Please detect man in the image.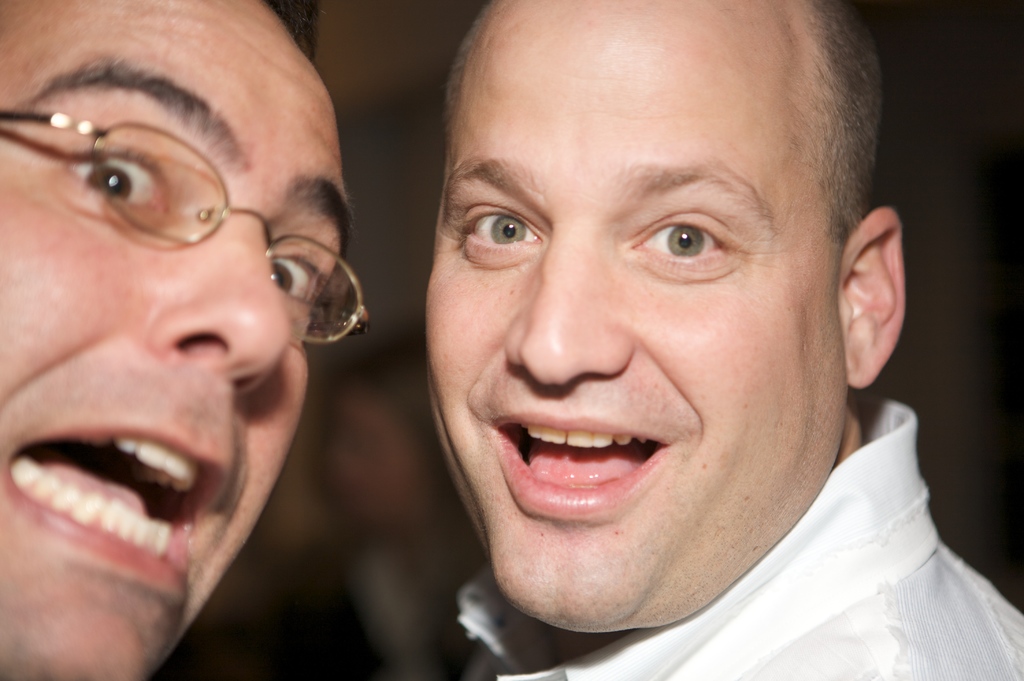
detection(0, 0, 374, 680).
